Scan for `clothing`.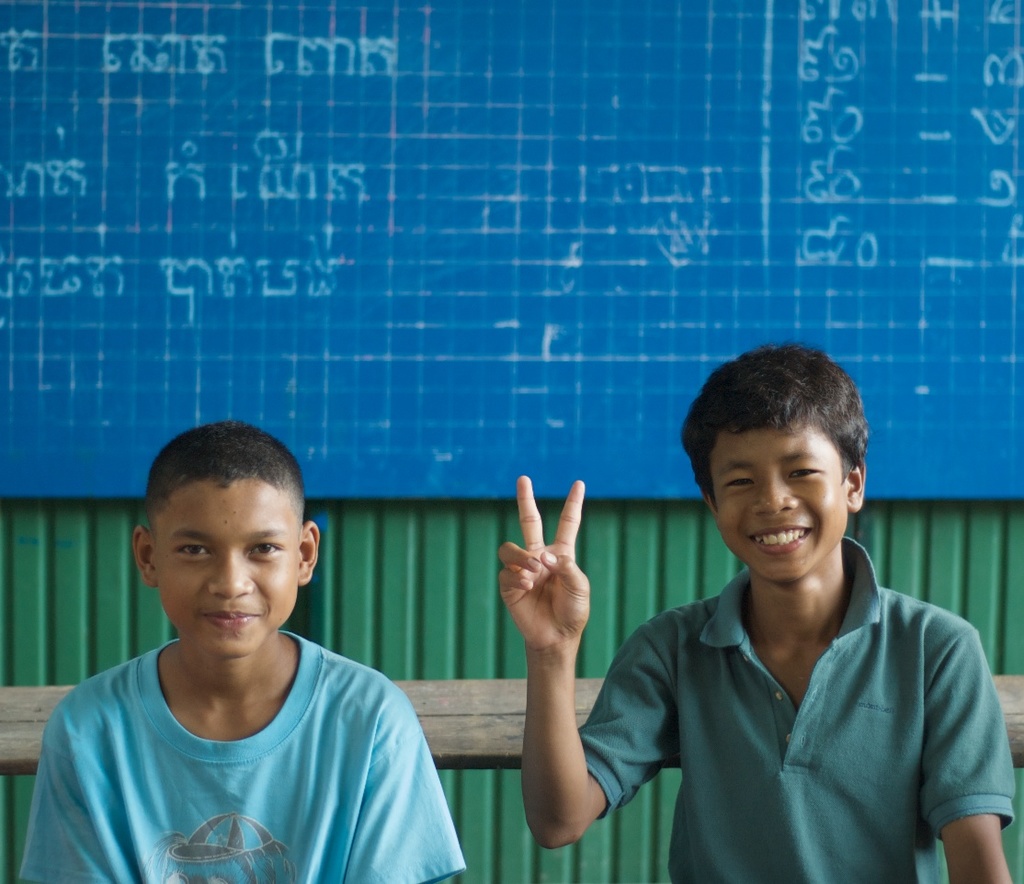
Scan result: [x1=36, y1=618, x2=459, y2=865].
